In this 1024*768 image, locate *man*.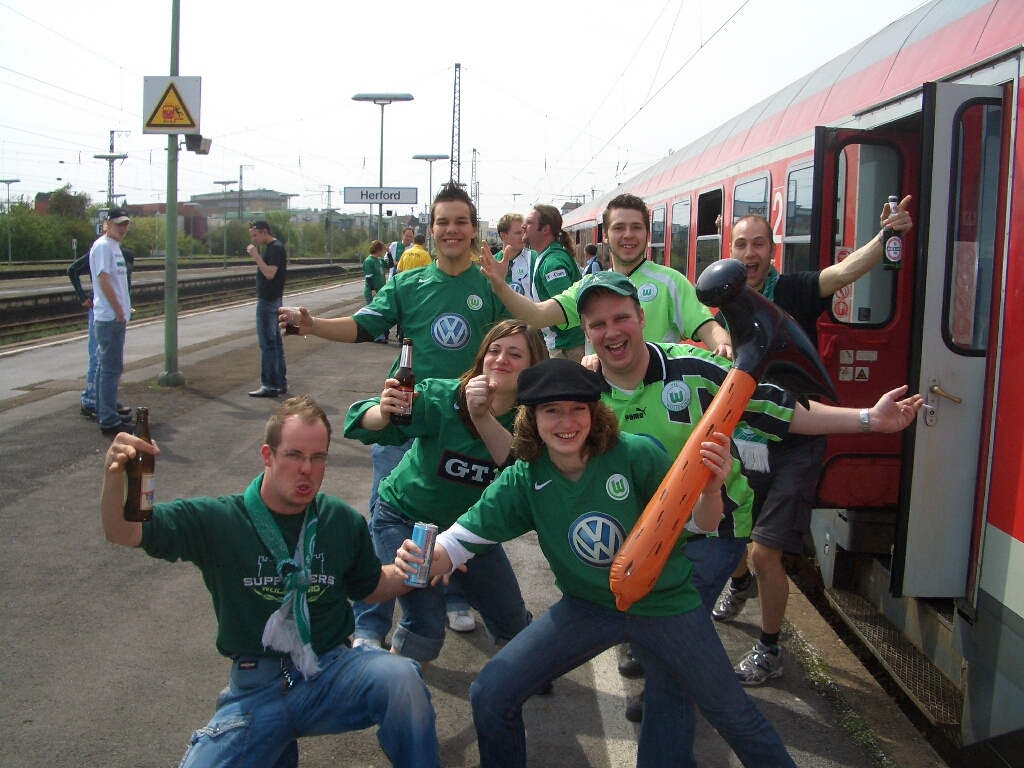
Bounding box: 383 225 416 270.
